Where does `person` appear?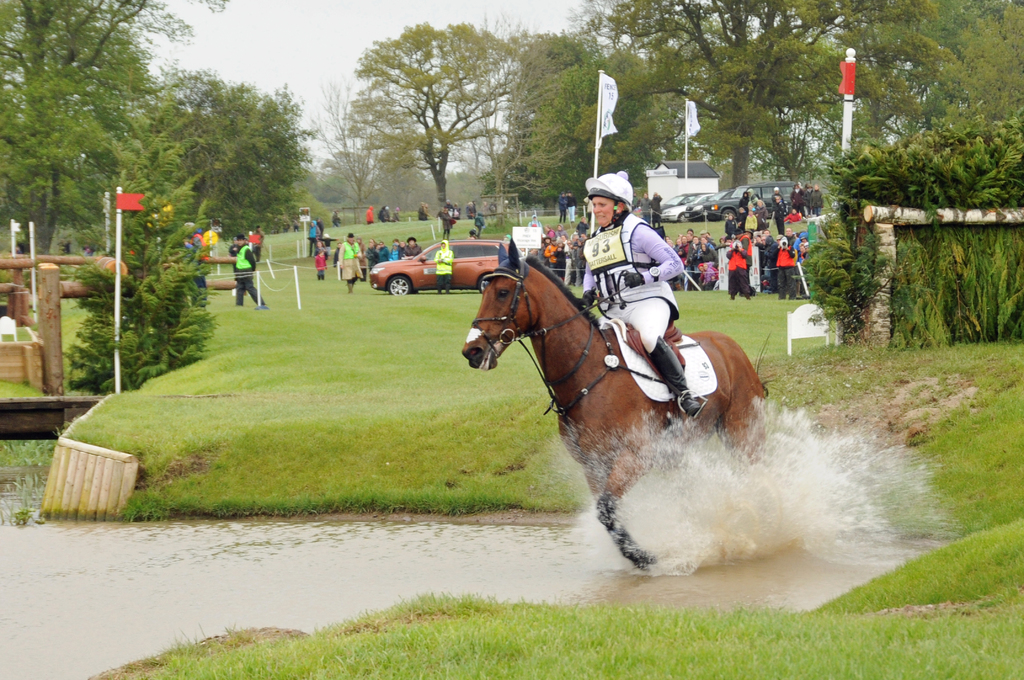
Appears at <box>404,238,423,259</box>.
